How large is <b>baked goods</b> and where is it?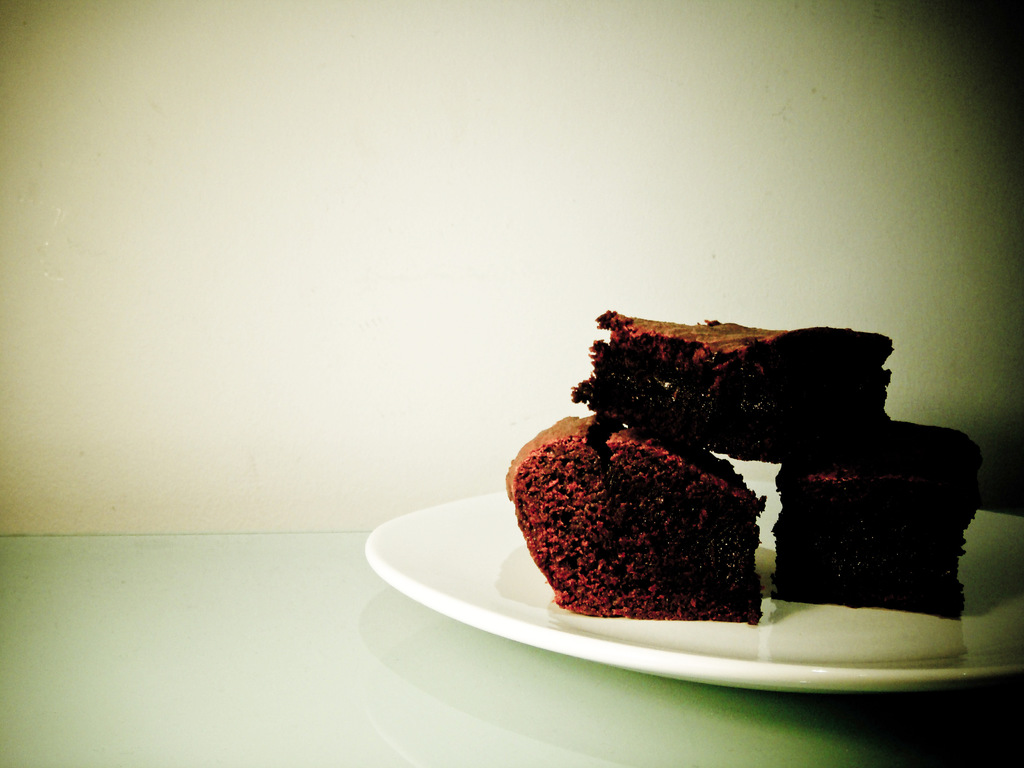
Bounding box: 566/309/893/465.
